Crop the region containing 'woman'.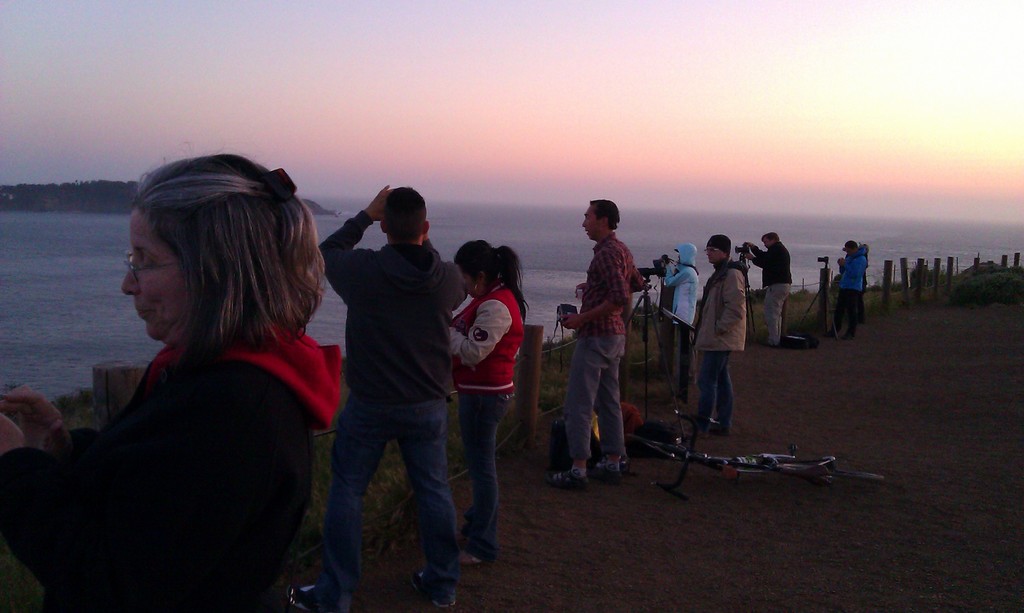
Crop region: box(33, 158, 353, 606).
